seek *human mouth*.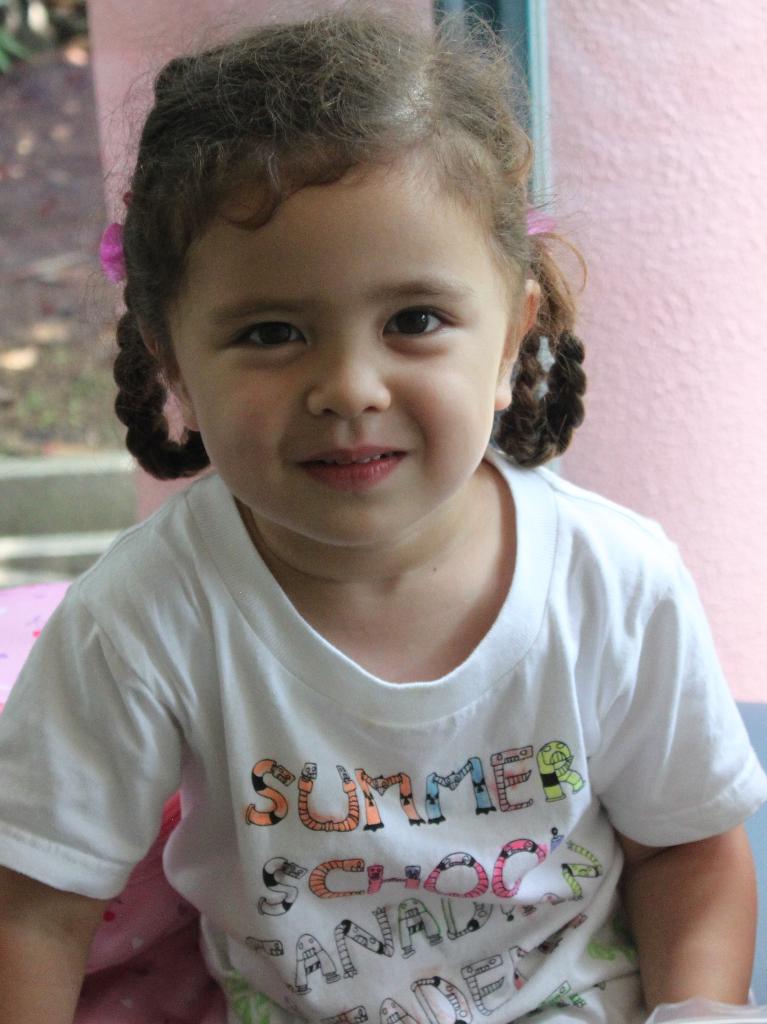
300/449/403/493.
